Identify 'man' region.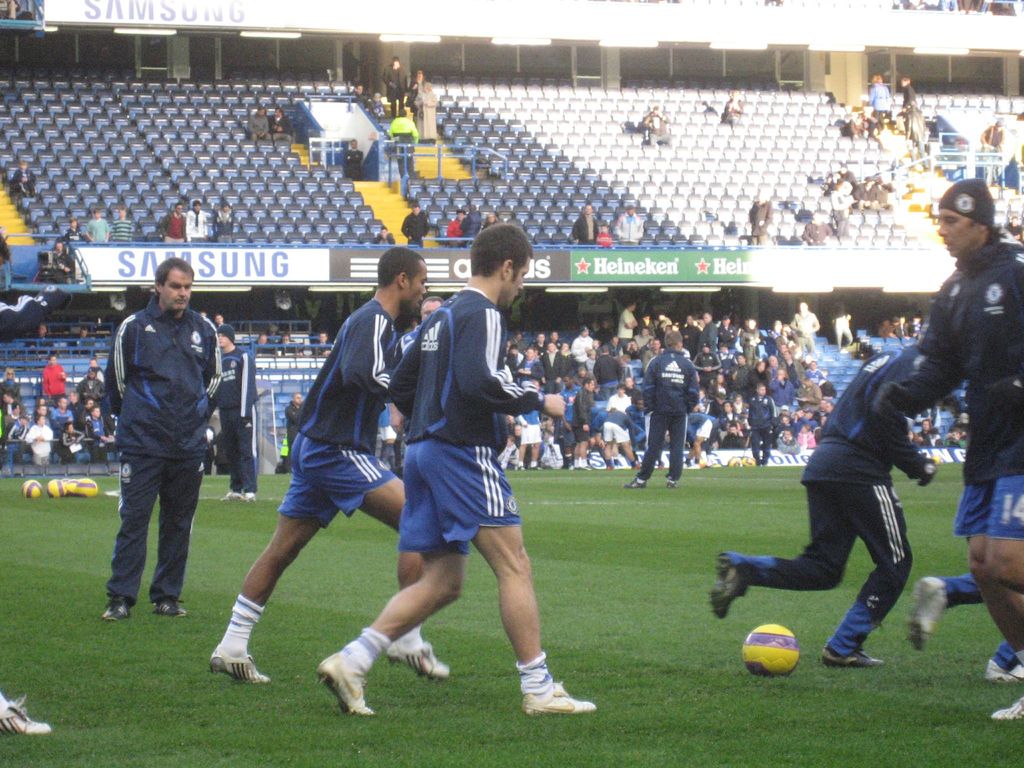
Region: (left=623, top=305, right=697, bottom=484).
